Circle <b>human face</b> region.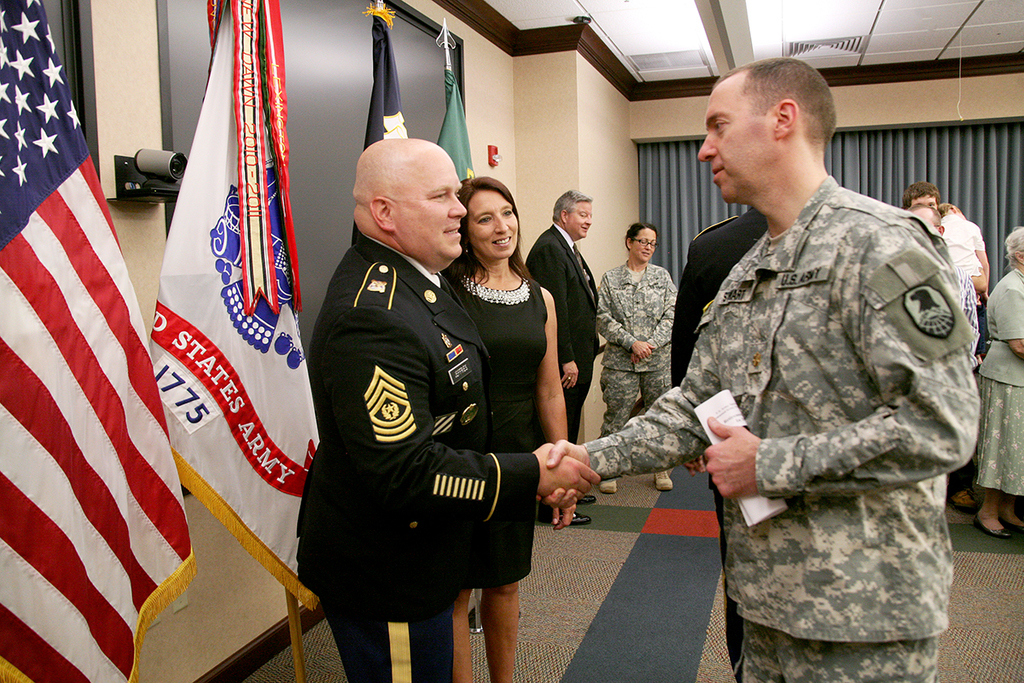
Region: [631,230,657,258].
